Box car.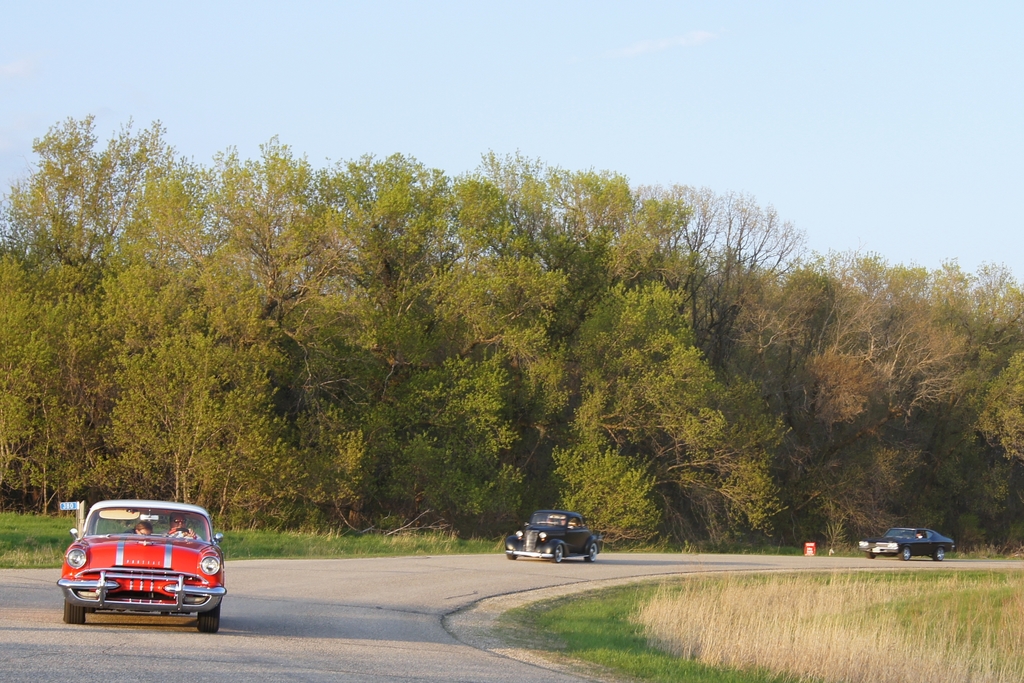
<box>505,509,599,563</box>.
